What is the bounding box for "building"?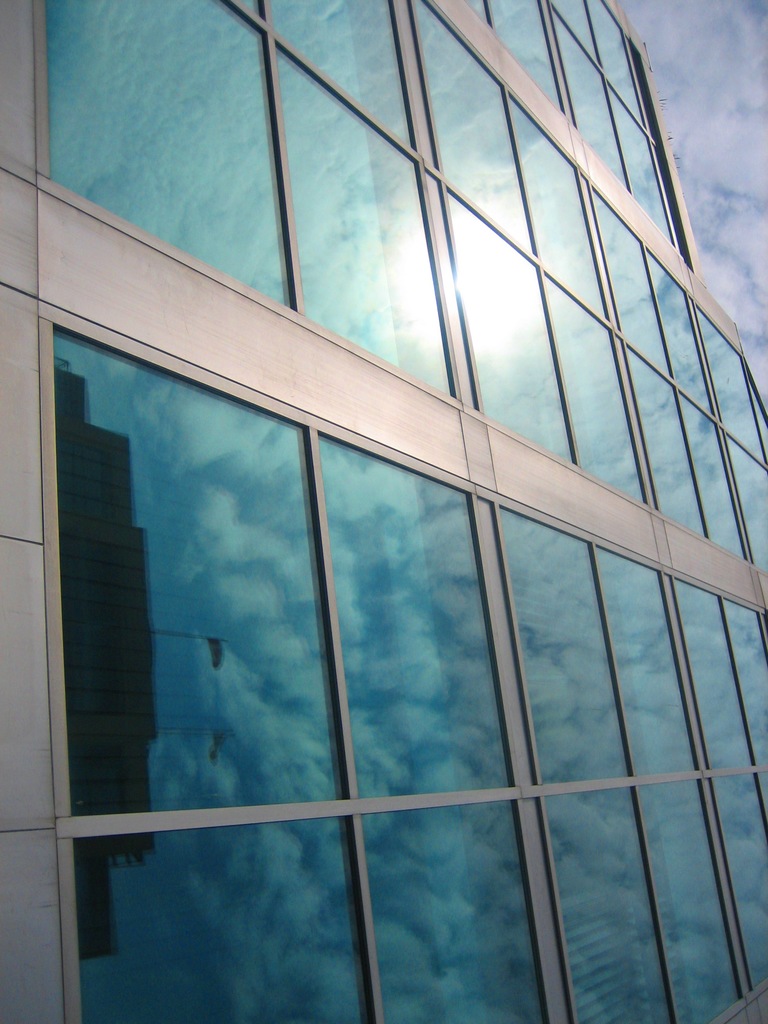
0:0:767:1023.
